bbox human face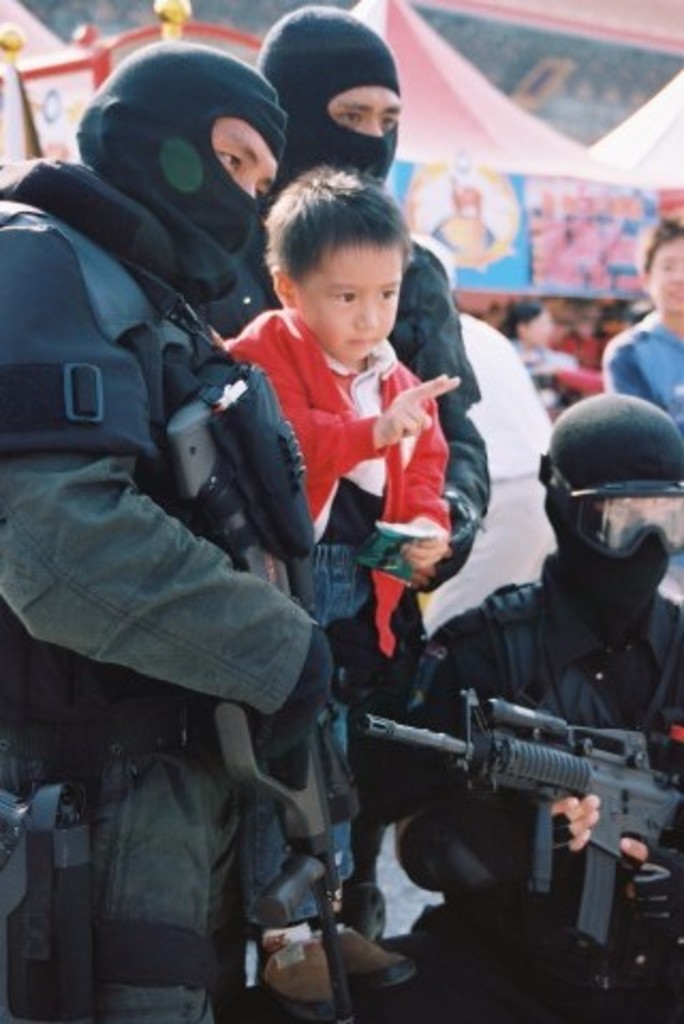
bbox=(301, 242, 402, 366)
